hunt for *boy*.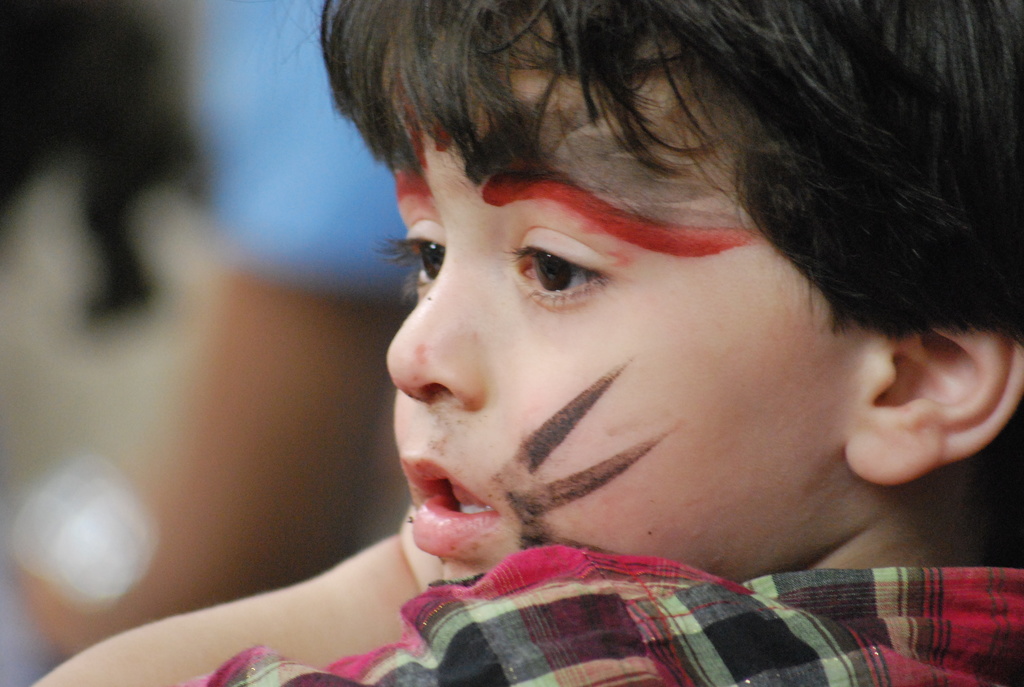
Hunted down at Rect(131, 31, 1023, 671).
